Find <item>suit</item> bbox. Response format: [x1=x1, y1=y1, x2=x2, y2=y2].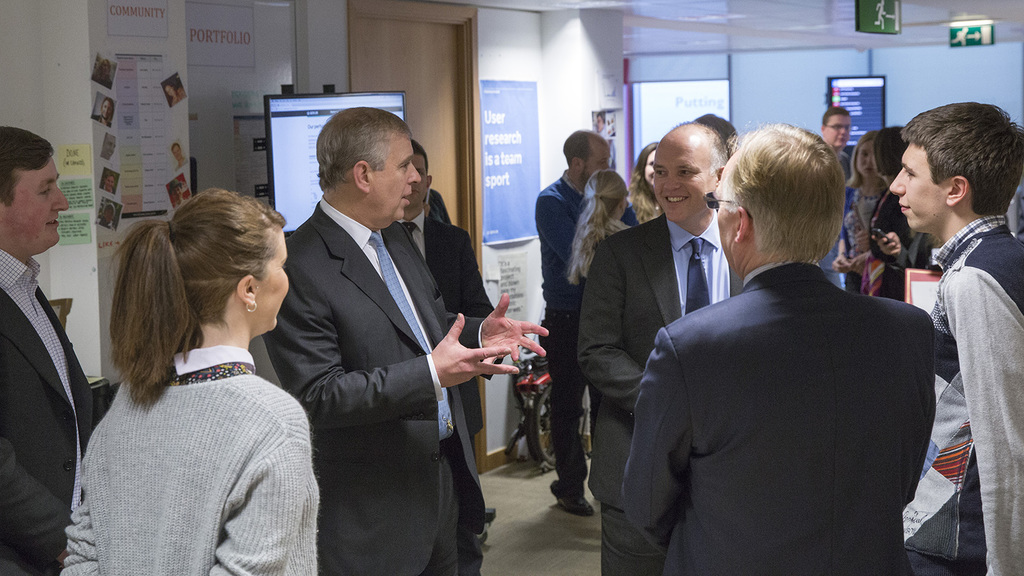
[x1=620, y1=257, x2=933, y2=575].
